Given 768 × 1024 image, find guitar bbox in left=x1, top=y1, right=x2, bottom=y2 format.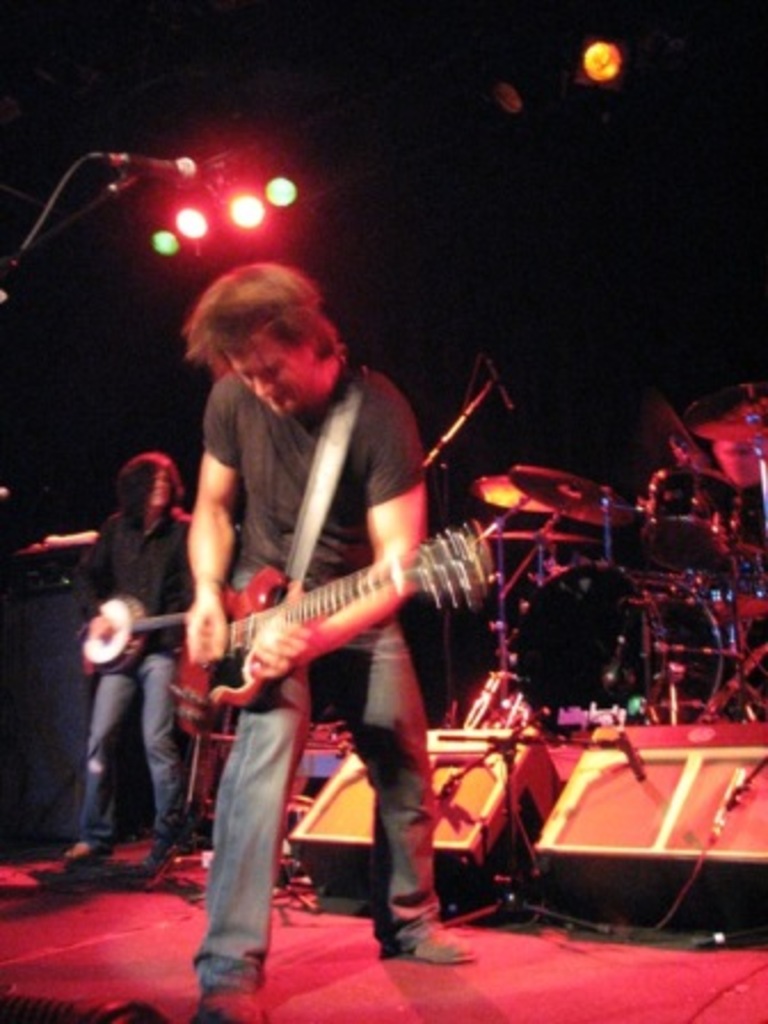
left=169, top=537, right=505, bottom=752.
